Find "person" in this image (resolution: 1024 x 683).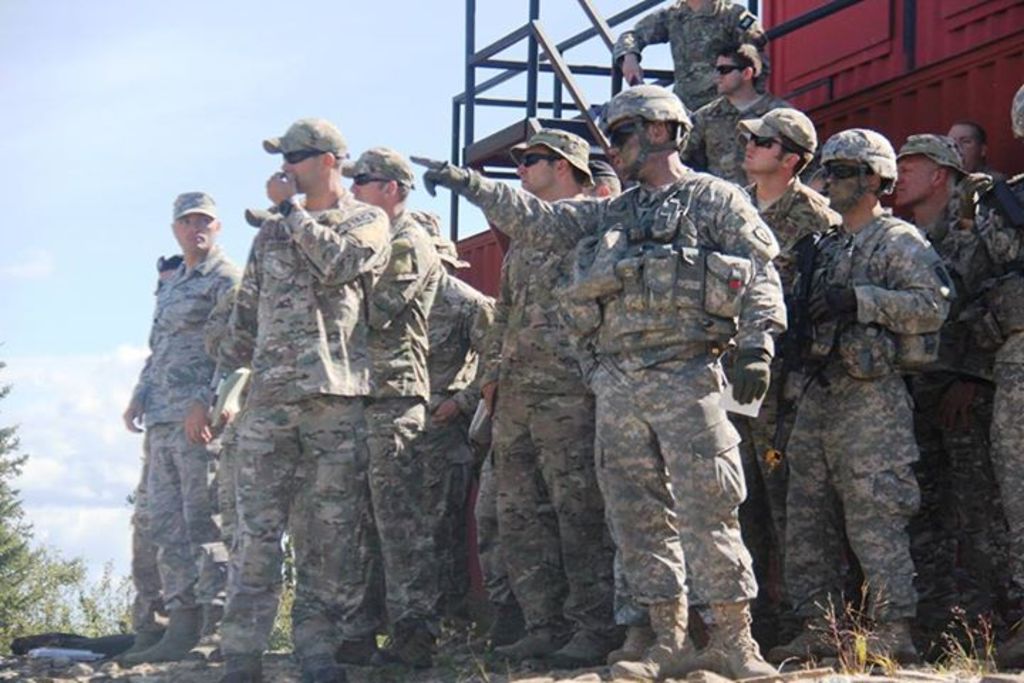
region(333, 139, 444, 679).
